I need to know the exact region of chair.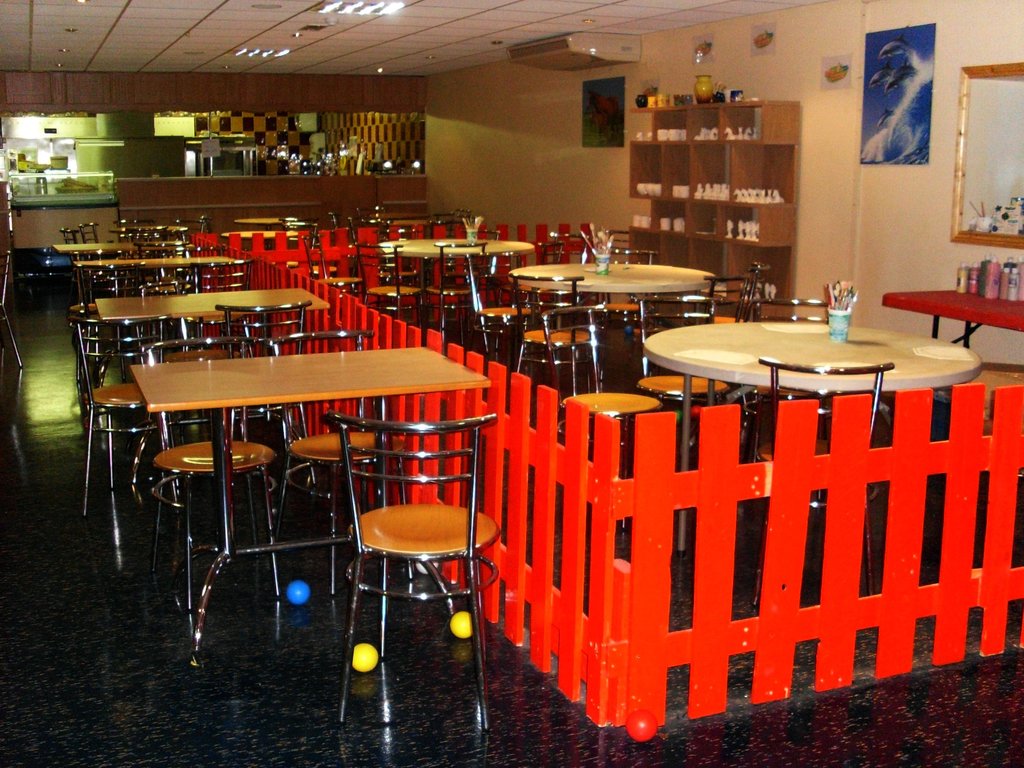
Region: {"x1": 340, "y1": 409, "x2": 493, "y2": 687}.
